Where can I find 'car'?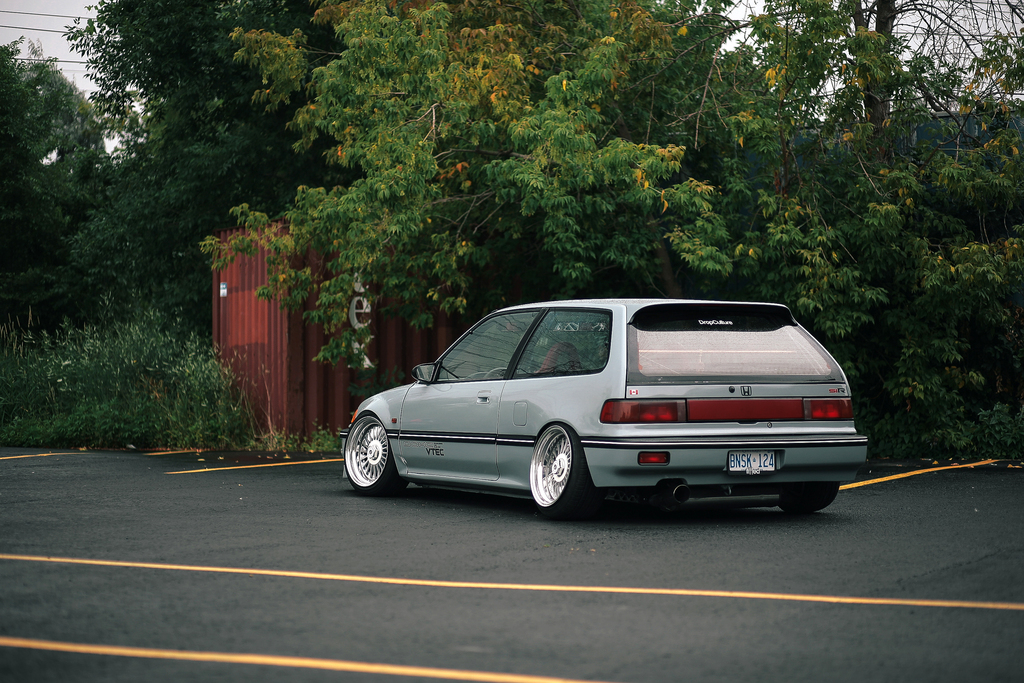
You can find it at x1=339 y1=294 x2=865 y2=519.
